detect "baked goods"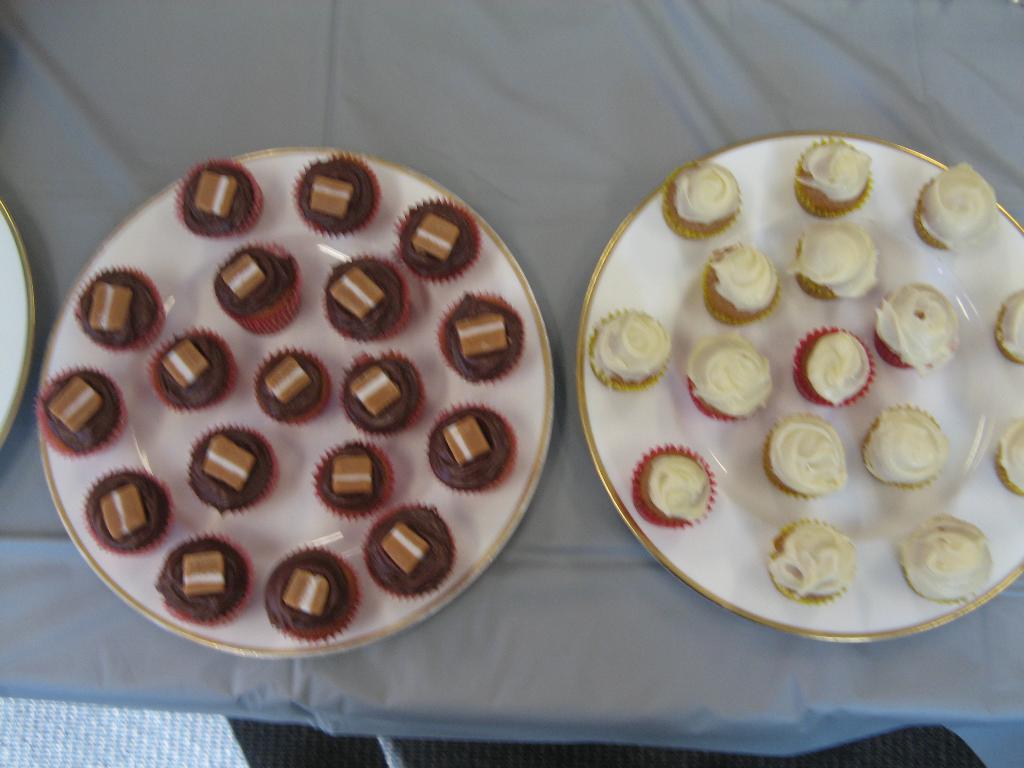
<box>251,342,334,424</box>
